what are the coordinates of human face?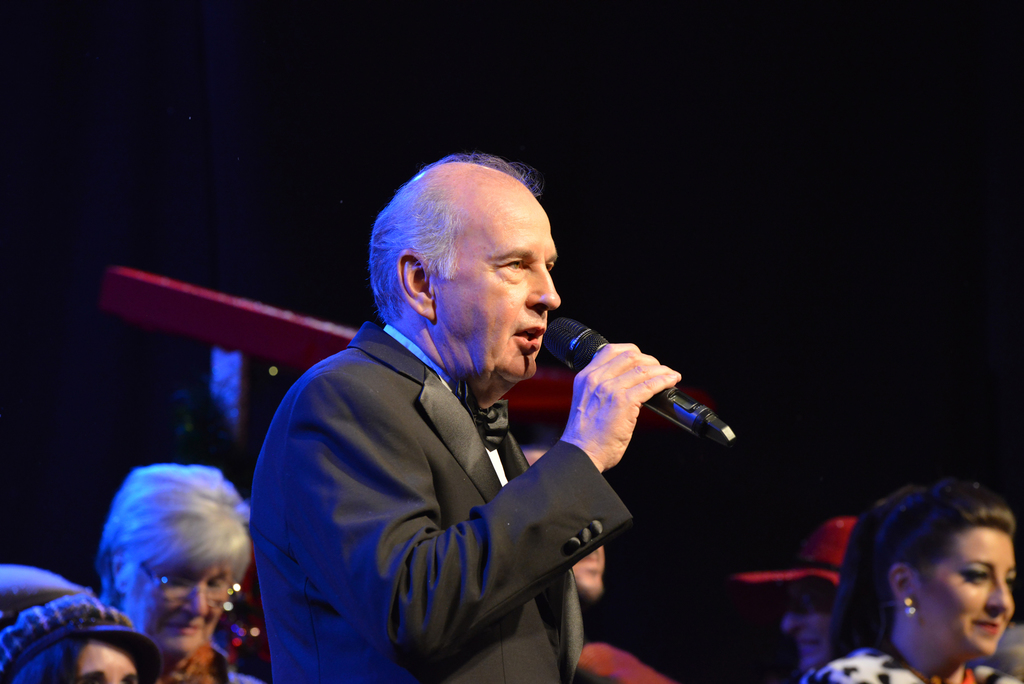
<region>435, 177, 561, 385</region>.
